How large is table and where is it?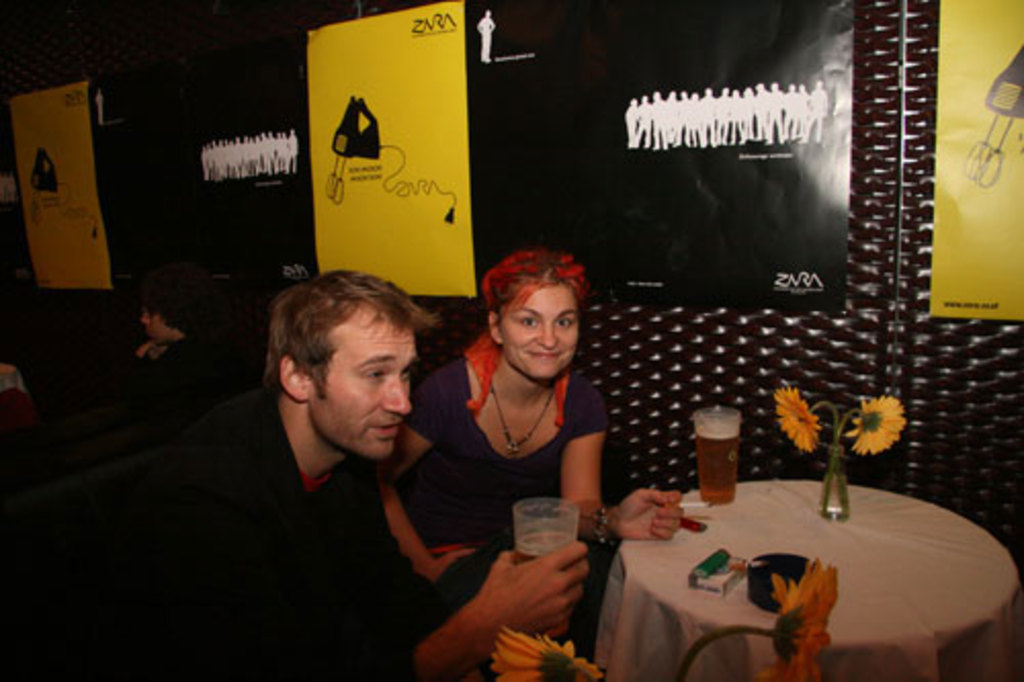
Bounding box: select_region(565, 453, 1023, 674).
